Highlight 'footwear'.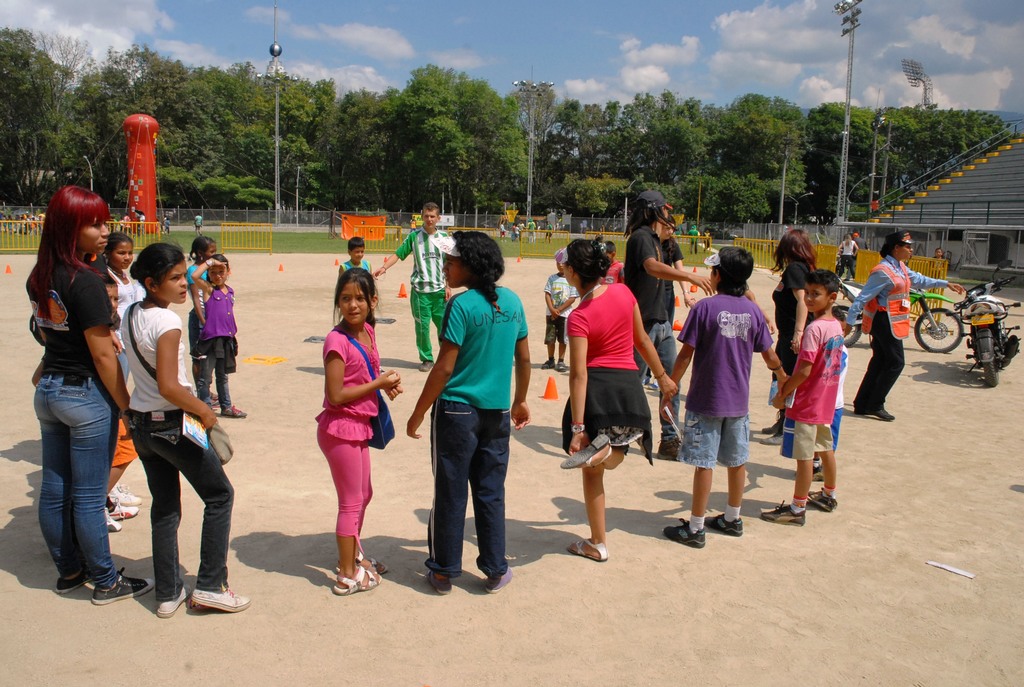
Highlighted region: 555,360,566,375.
